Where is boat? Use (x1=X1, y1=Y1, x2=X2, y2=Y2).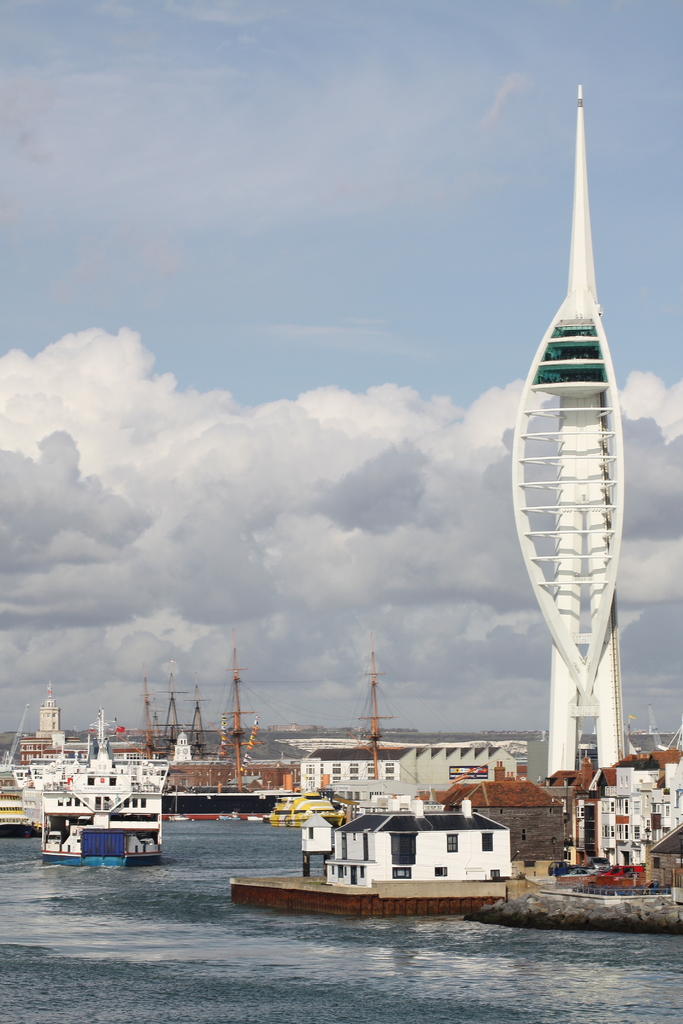
(x1=262, y1=784, x2=353, y2=826).
